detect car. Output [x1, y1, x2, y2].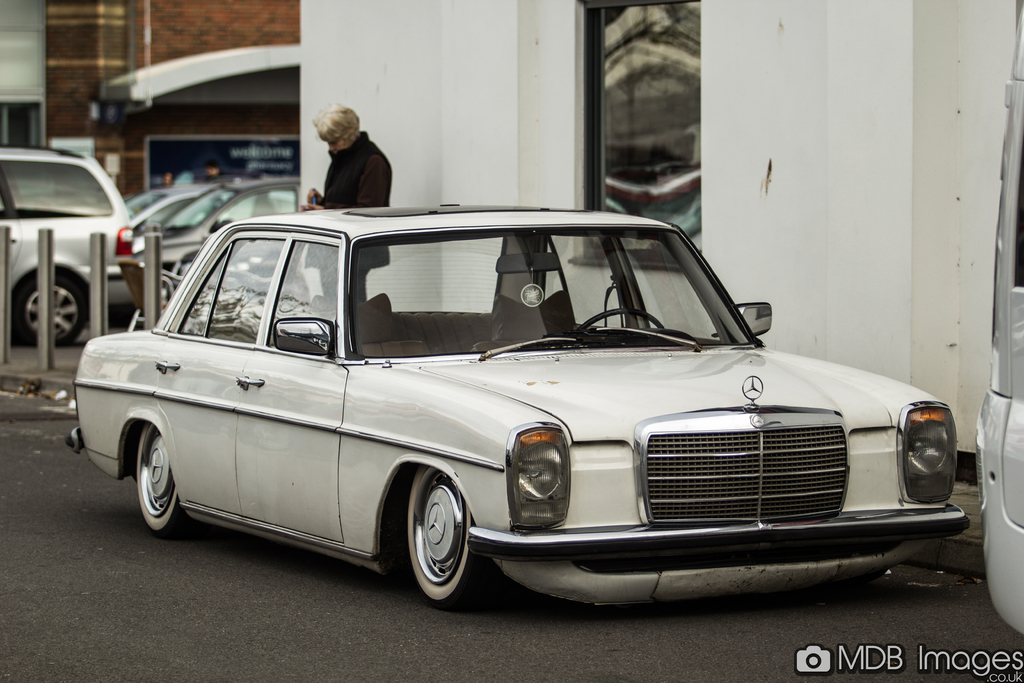
[0, 147, 136, 340].
